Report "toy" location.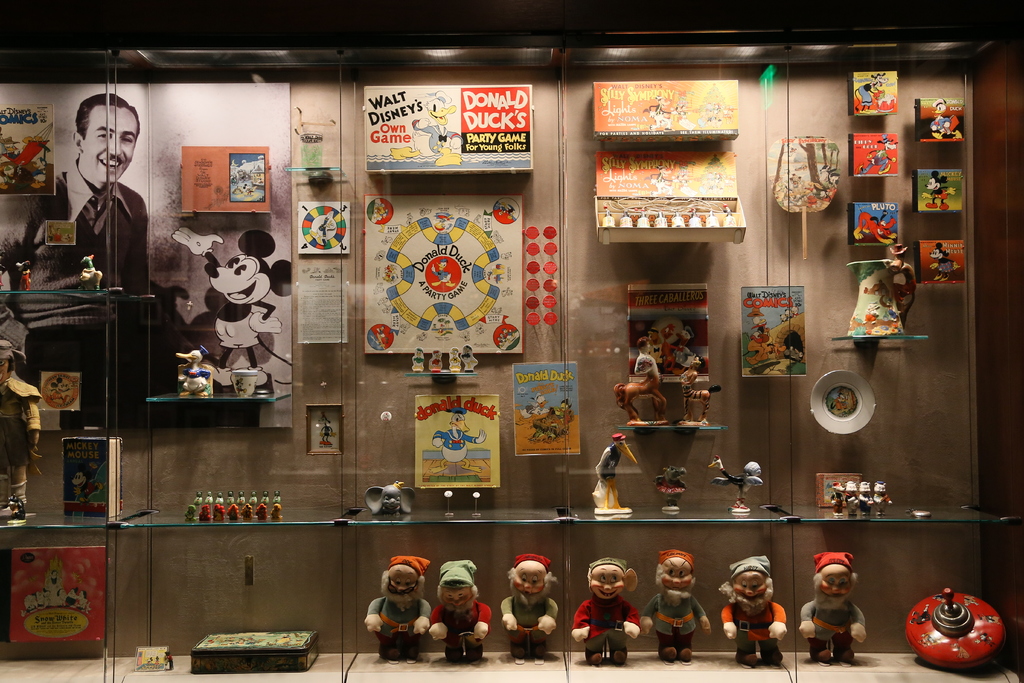
Report: bbox(902, 593, 1016, 675).
